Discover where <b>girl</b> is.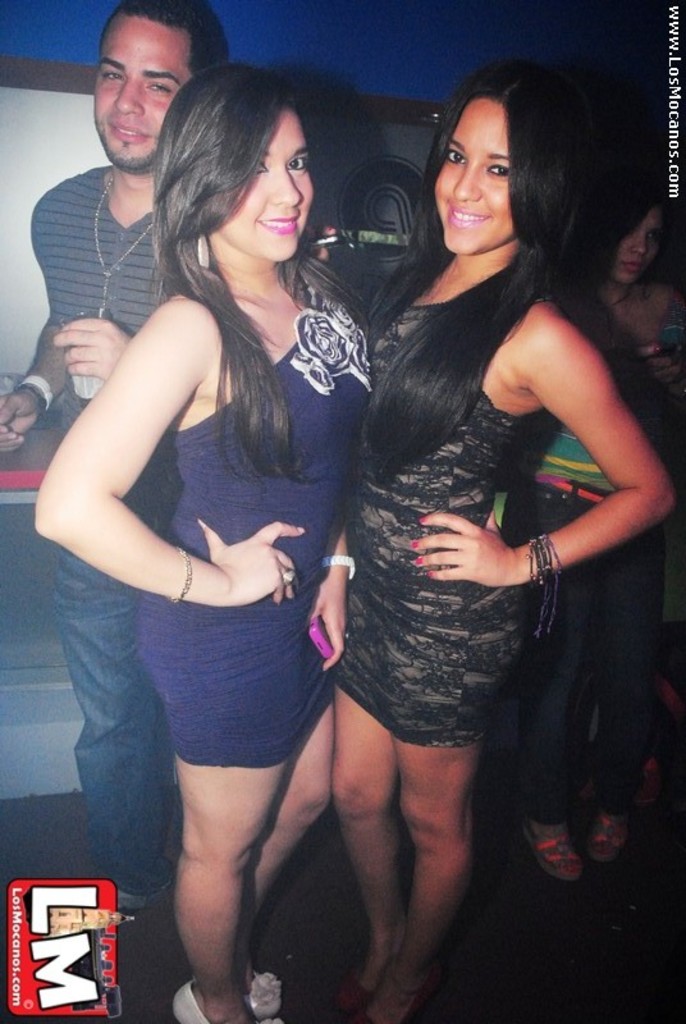
Discovered at x1=31, y1=61, x2=384, y2=1023.
